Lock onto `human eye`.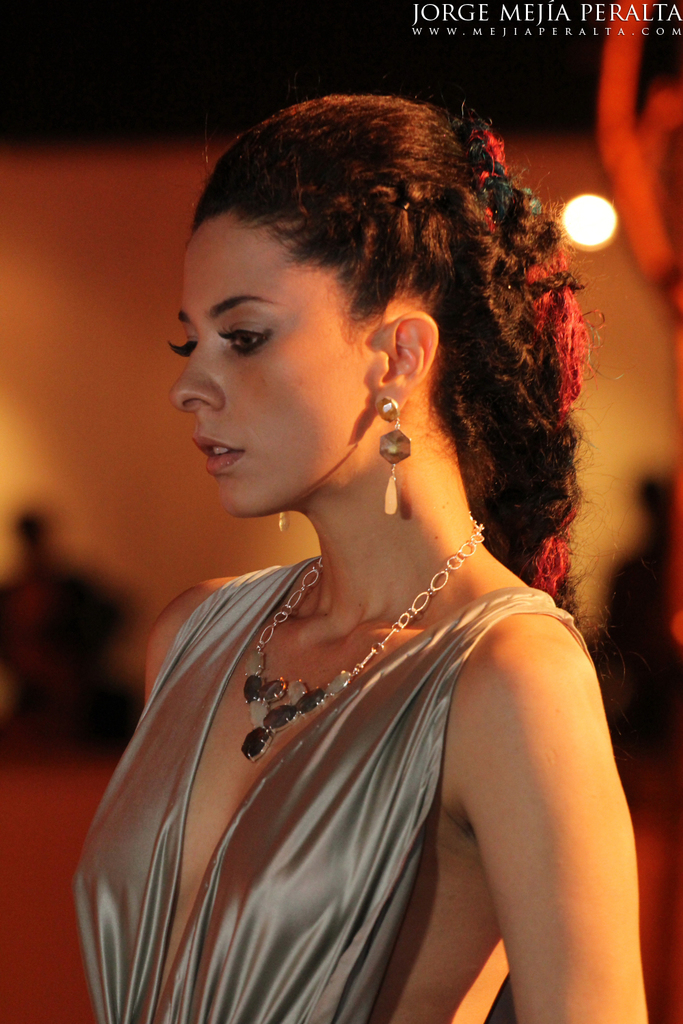
Locked: [213,319,274,357].
